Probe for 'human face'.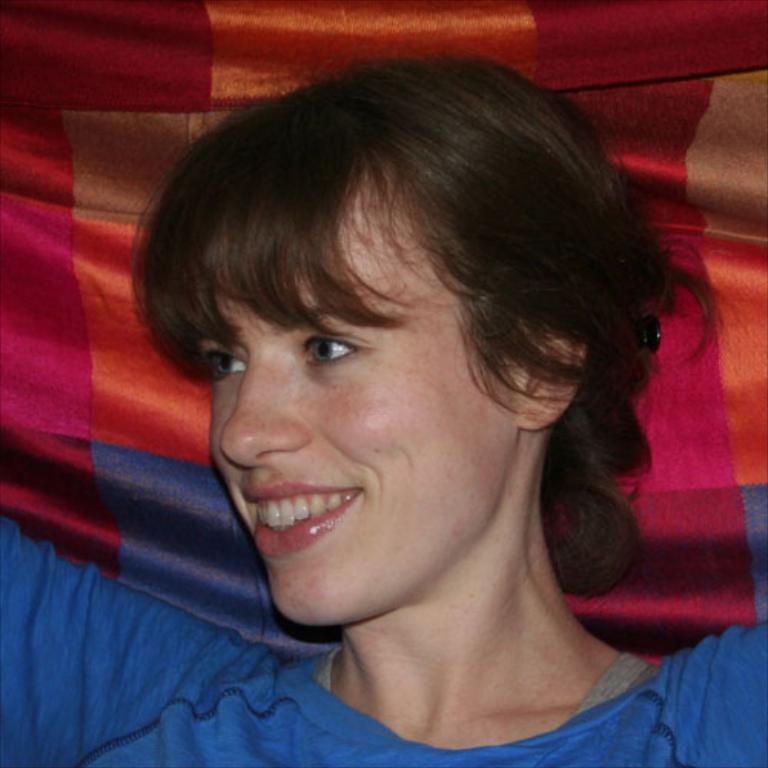
Probe result: region(181, 184, 515, 630).
